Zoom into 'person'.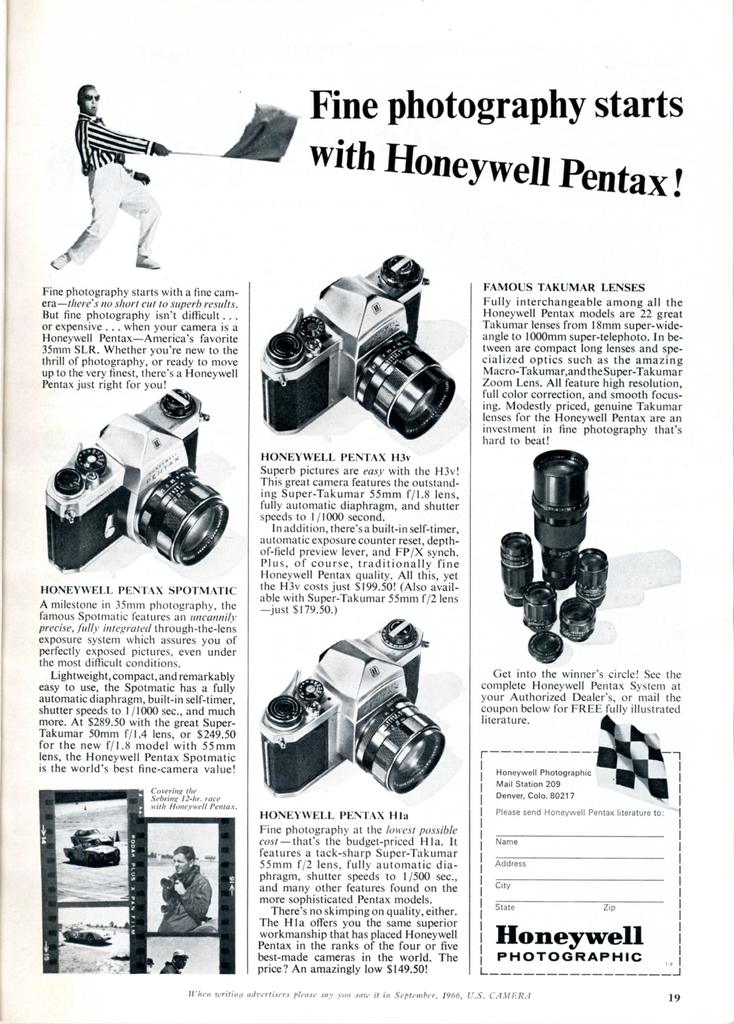
Zoom target: crop(51, 84, 173, 269).
